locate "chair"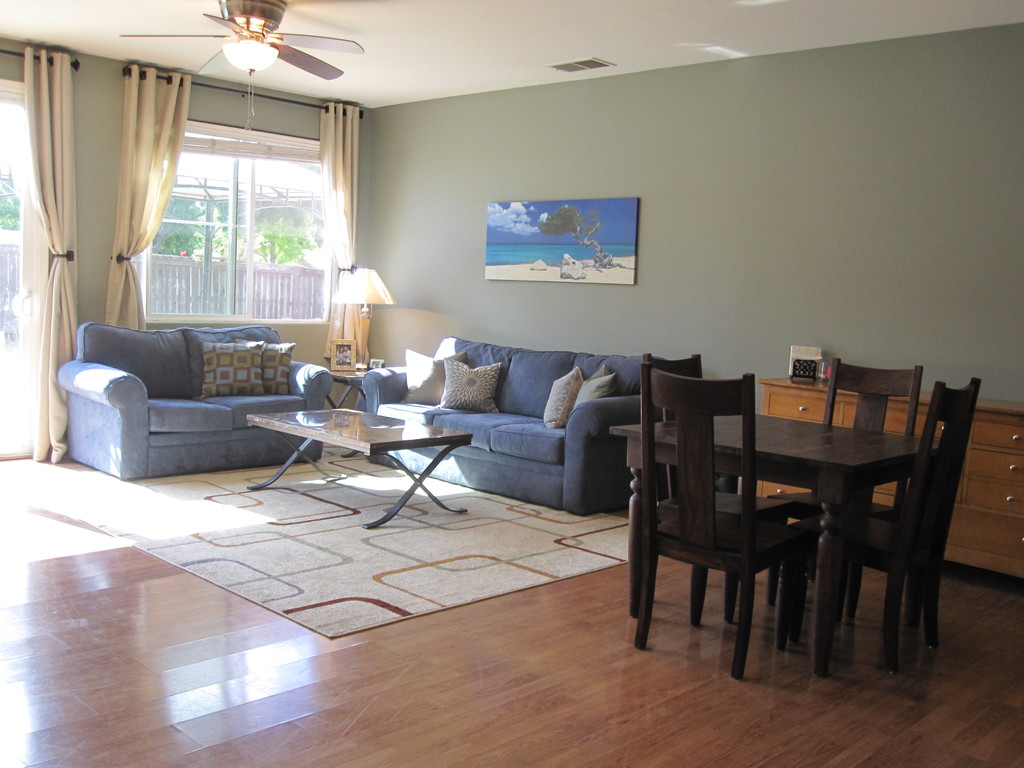
(x1=767, y1=356, x2=927, y2=612)
